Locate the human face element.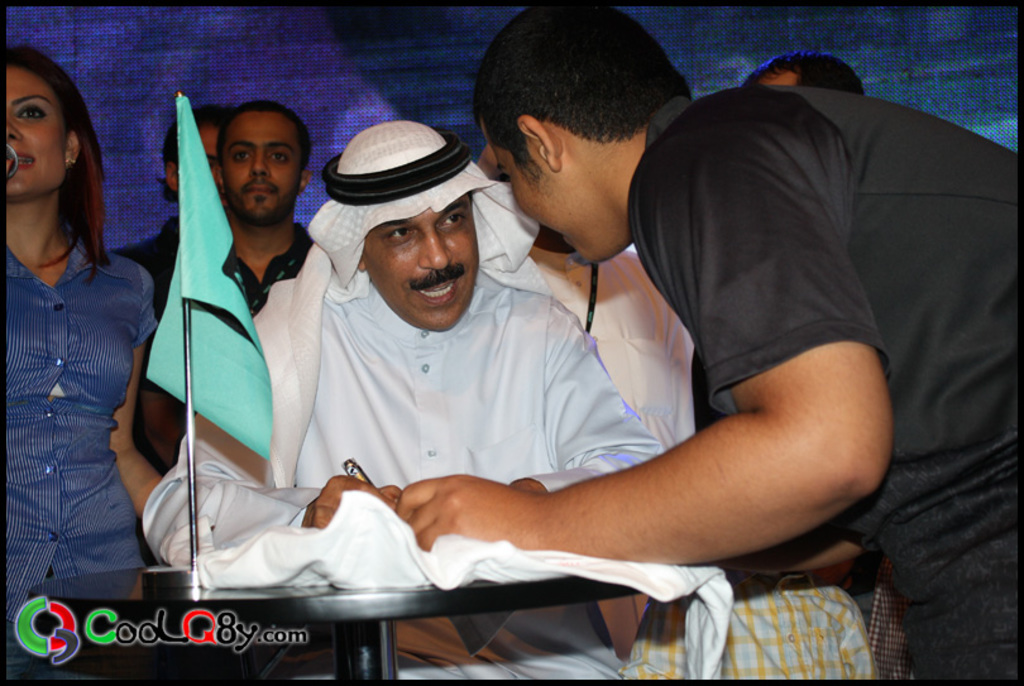
Element bbox: box=[6, 69, 70, 198].
